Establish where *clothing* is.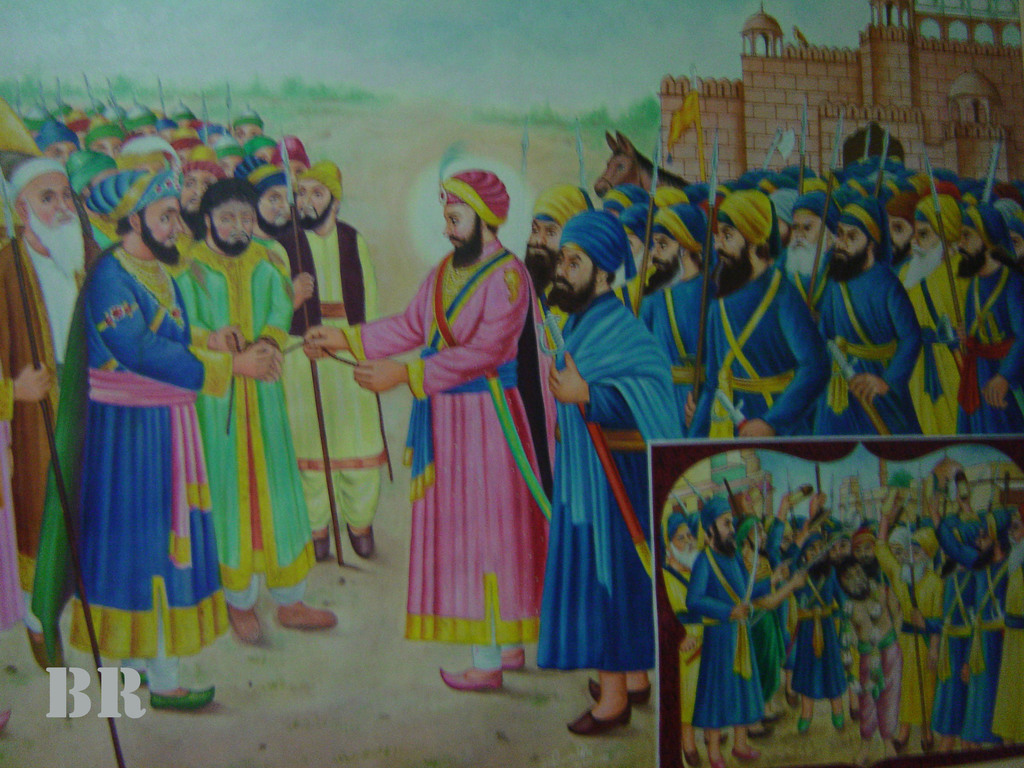
Established at BBox(934, 508, 1011, 745).
